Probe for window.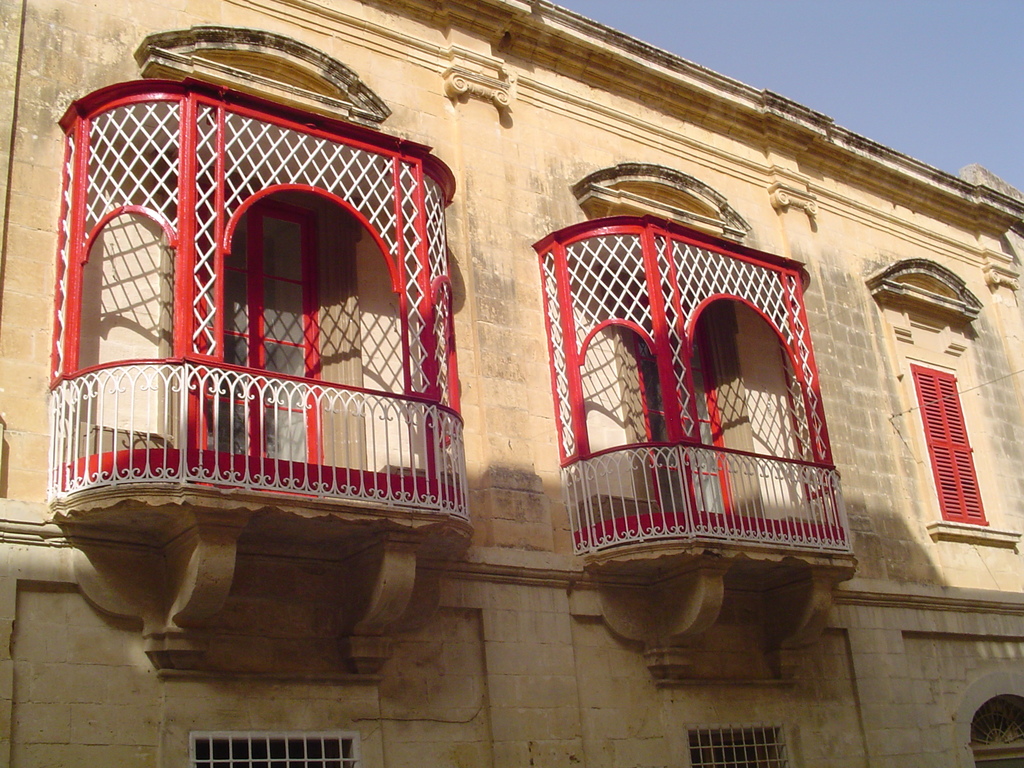
Probe result: [870, 256, 1023, 561].
